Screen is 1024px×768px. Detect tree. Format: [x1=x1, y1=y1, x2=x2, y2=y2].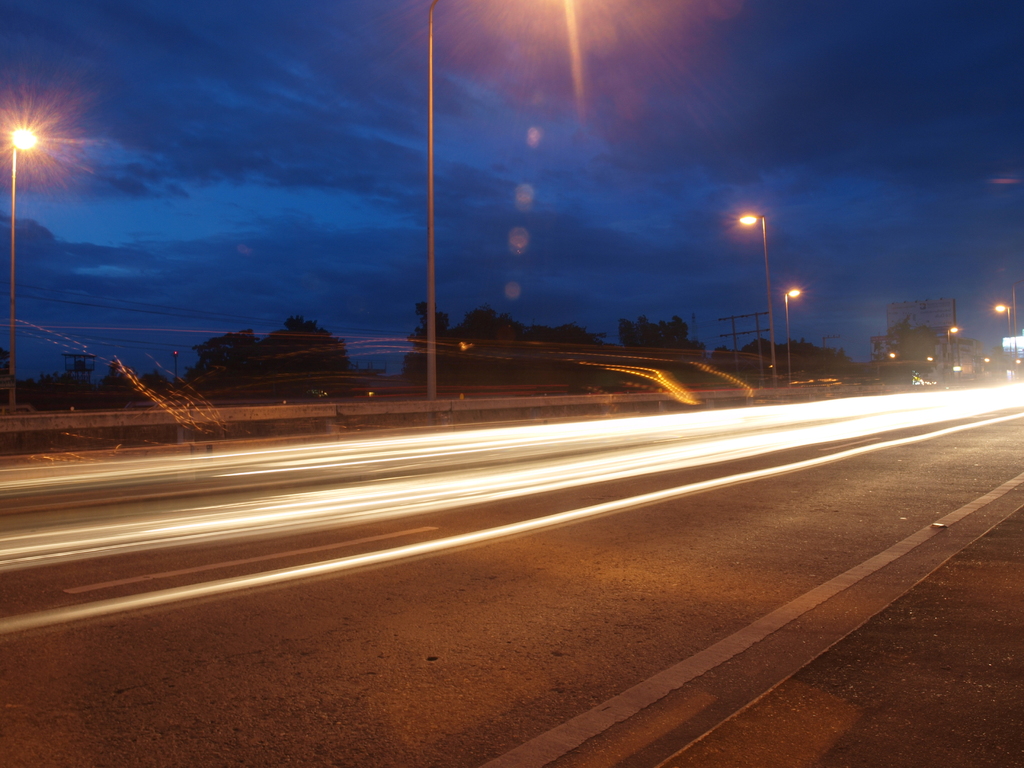
[x1=854, y1=316, x2=959, y2=380].
